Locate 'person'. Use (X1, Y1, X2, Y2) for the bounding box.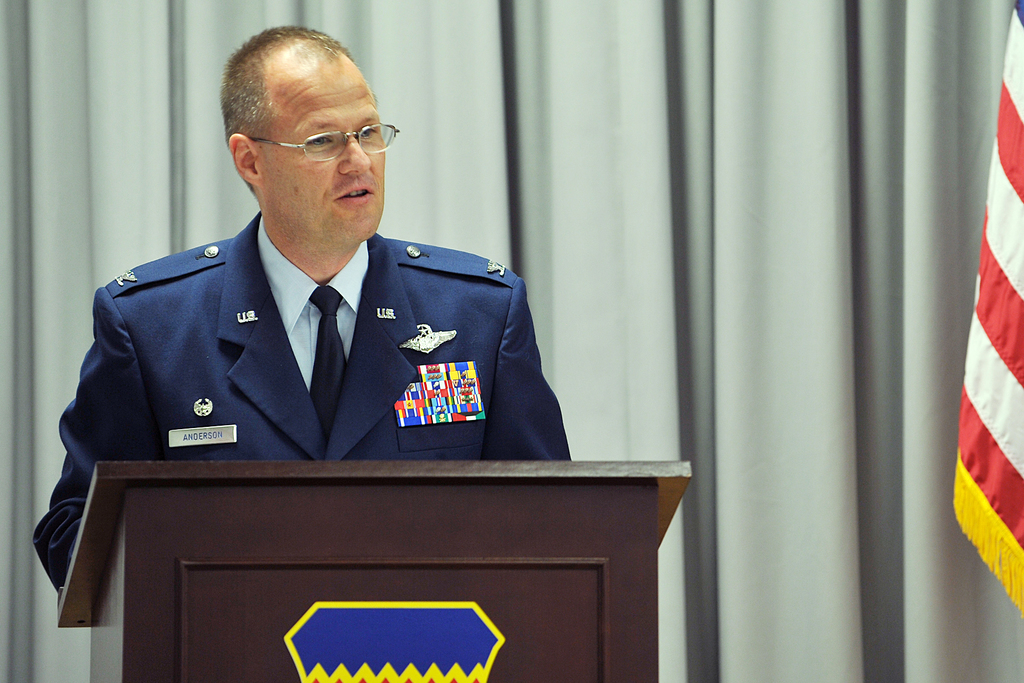
(31, 26, 572, 593).
